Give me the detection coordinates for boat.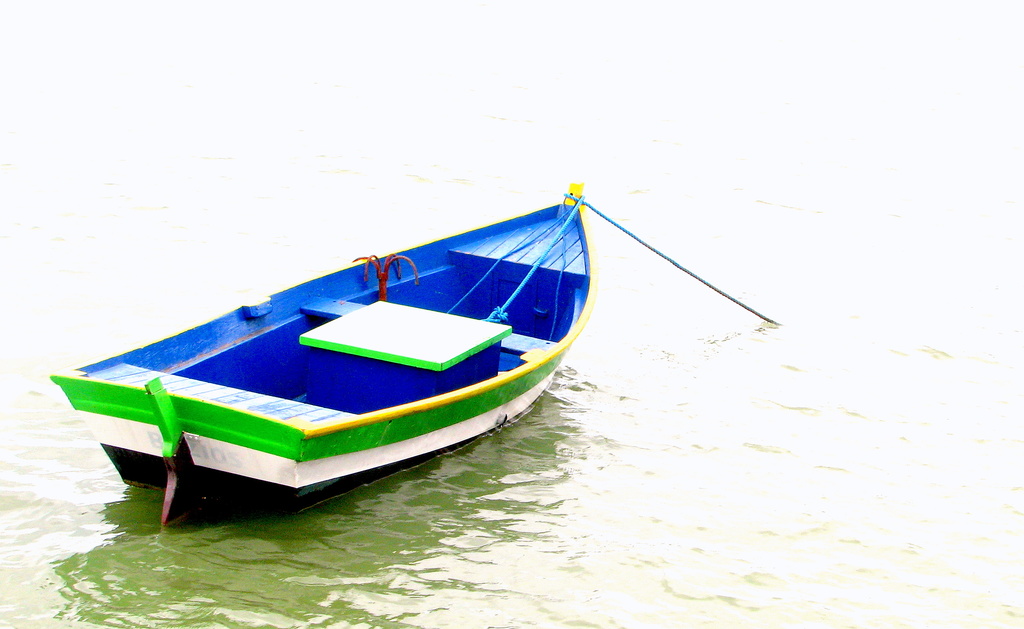
(x1=51, y1=179, x2=597, y2=530).
